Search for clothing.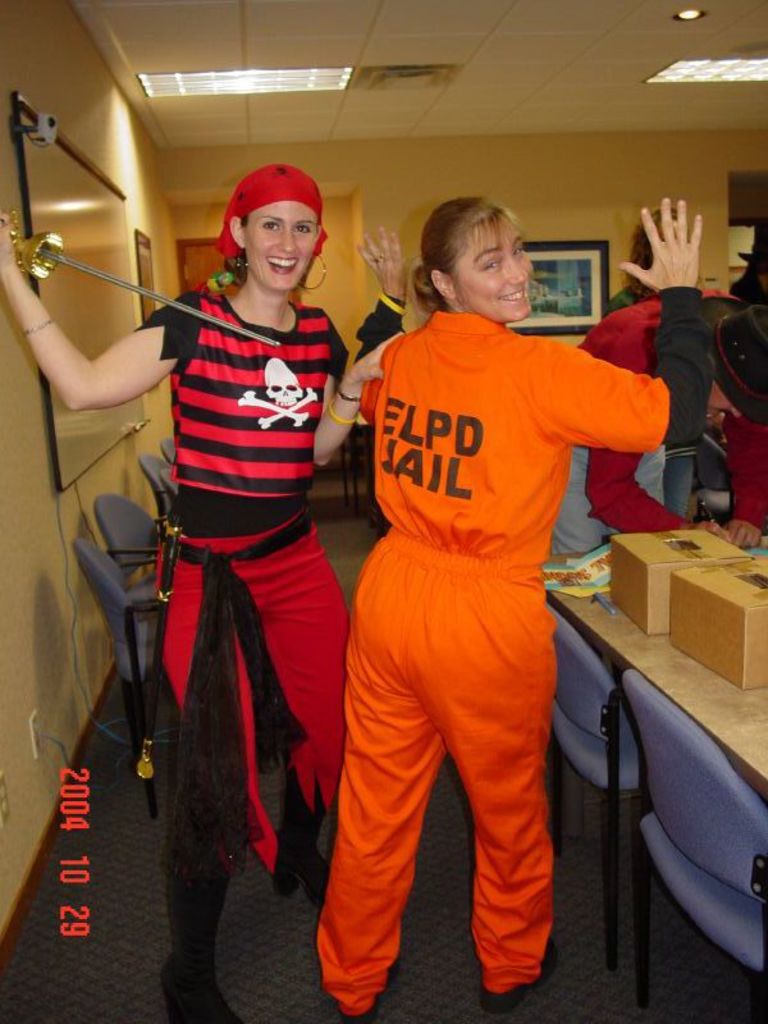
Found at rect(605, 287, 637, 314).
